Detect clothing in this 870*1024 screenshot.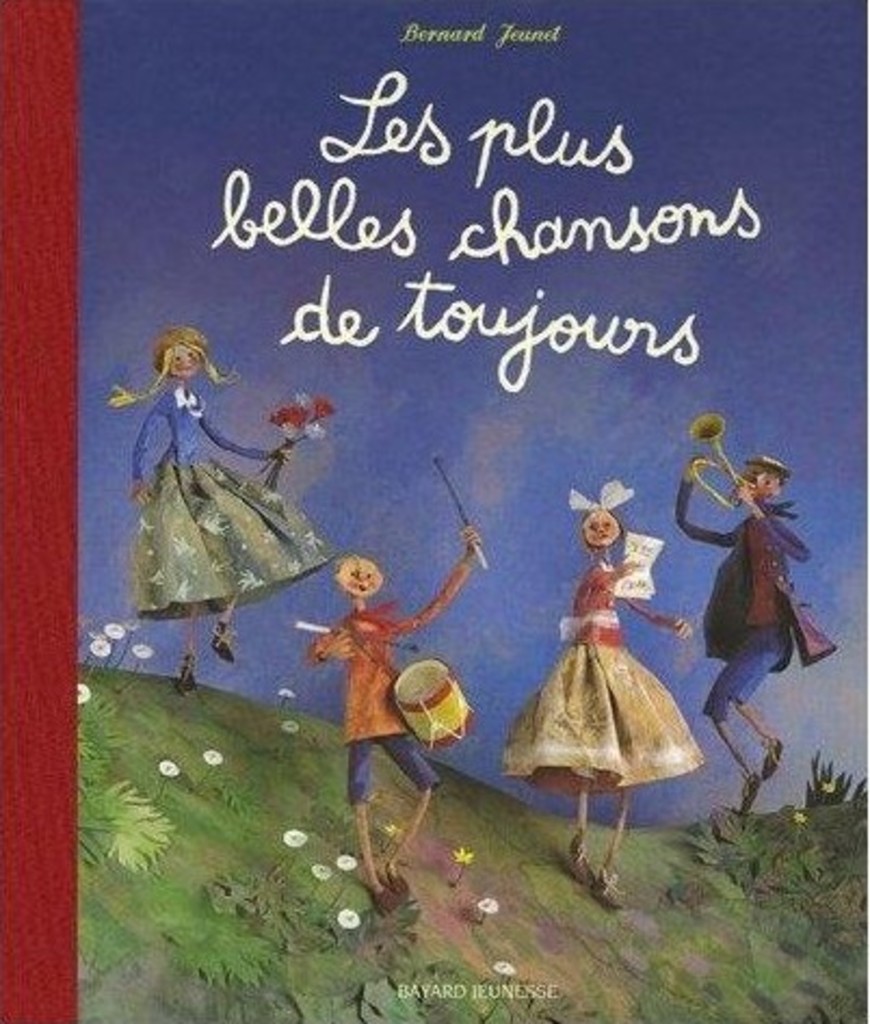
Detection: [121,342,322,623].
